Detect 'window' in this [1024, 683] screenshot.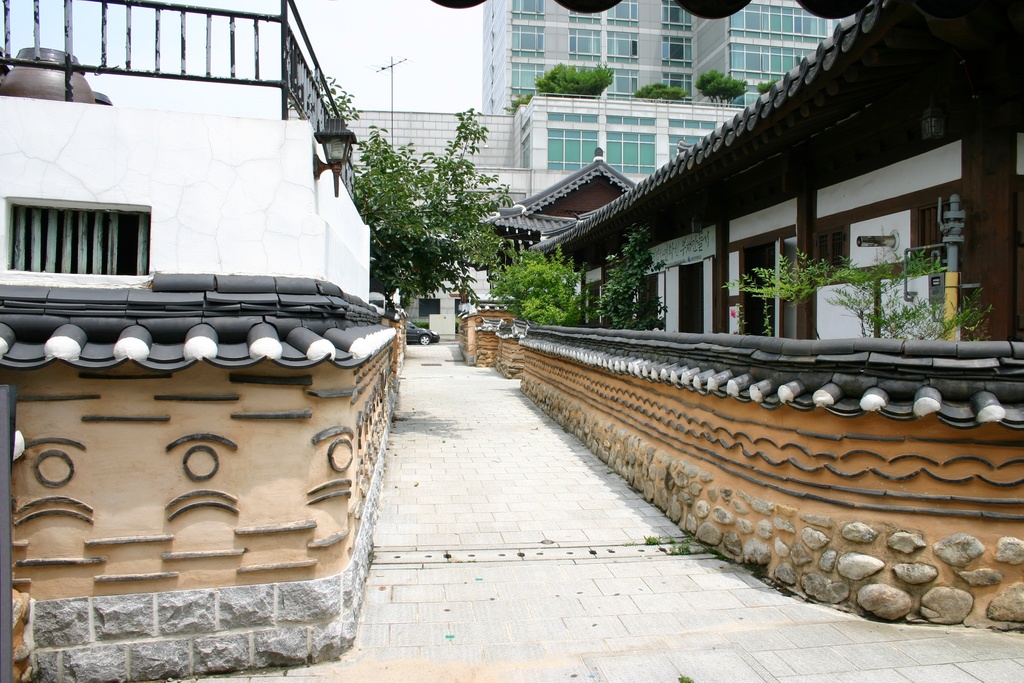
Detection: locate(20, 181, 155, 286).
